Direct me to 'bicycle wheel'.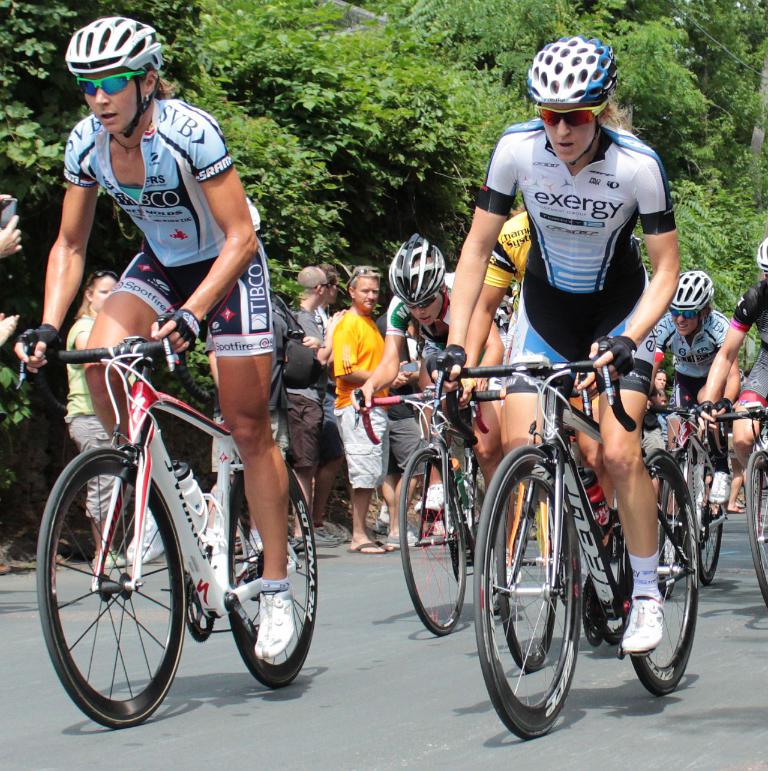
Direction: {"x1": 494, "y1": 461, "x2": 561, "y2": 673}.
